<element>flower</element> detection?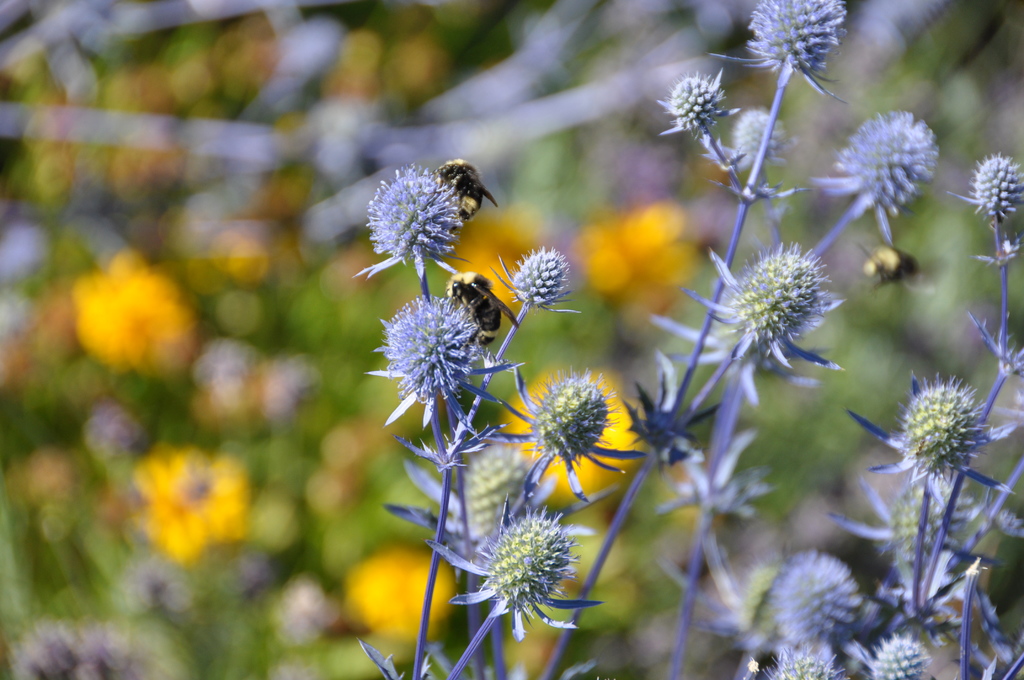
box=[493, 241, 576, 313]
